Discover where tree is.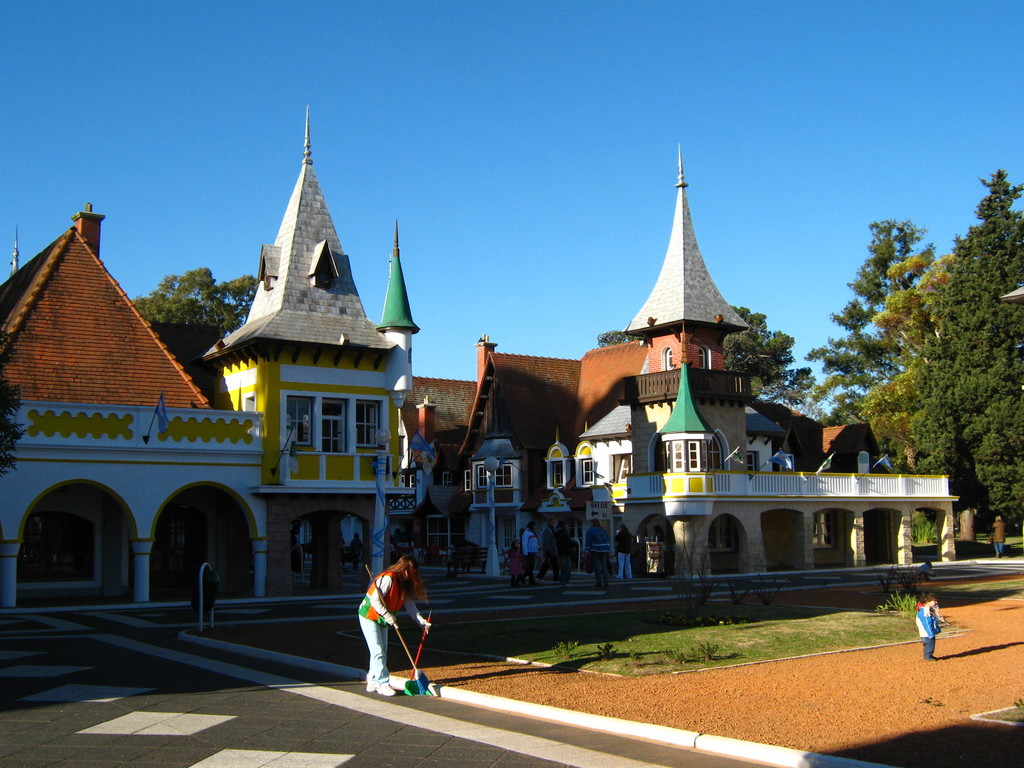
Discovered at 590/307/788/424.
